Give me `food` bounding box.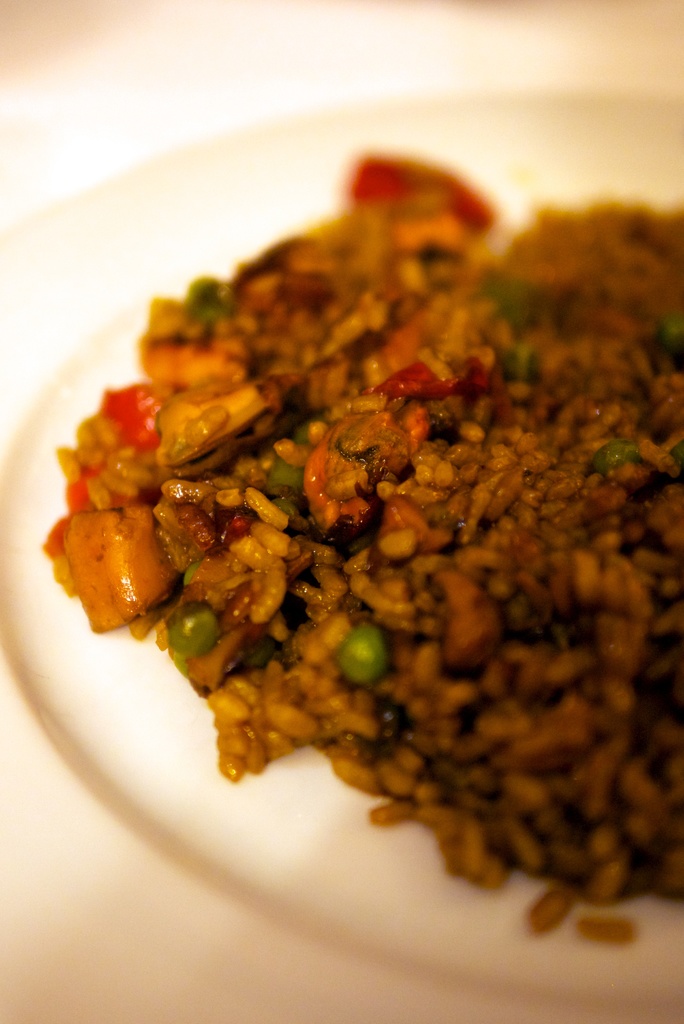
pyautogui.locateOnScreen(37, 104, 659, 921).
